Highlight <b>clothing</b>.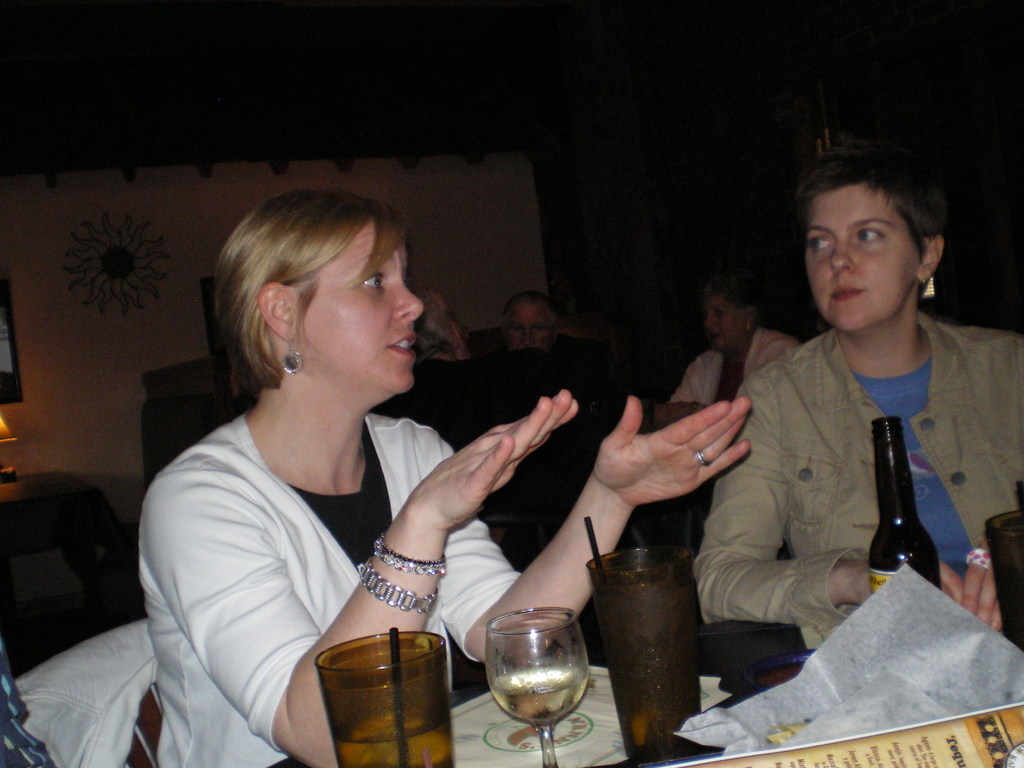
Highlighted region: (676,330,803,408).
